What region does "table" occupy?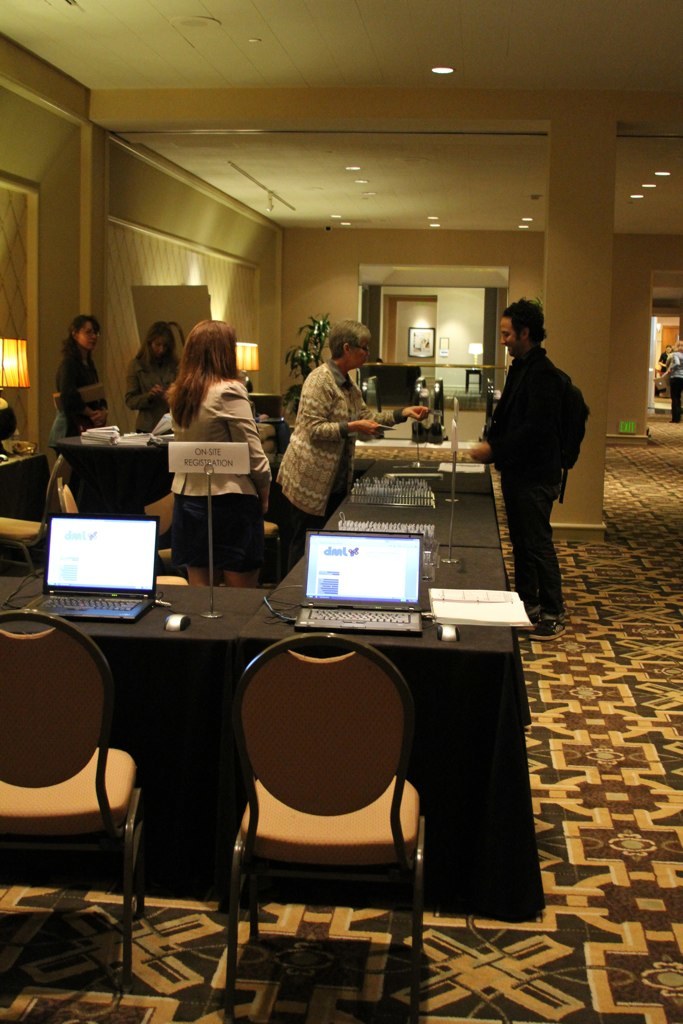
Rect(49, 526, 538, 973).
